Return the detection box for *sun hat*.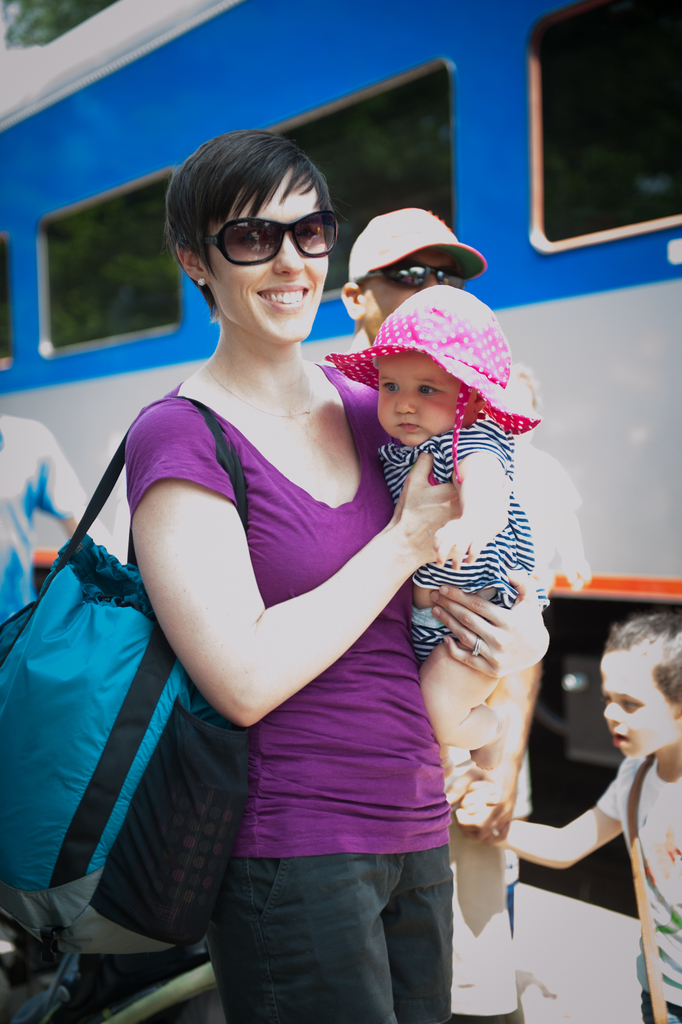
locate(336, 204, 492, 285).
